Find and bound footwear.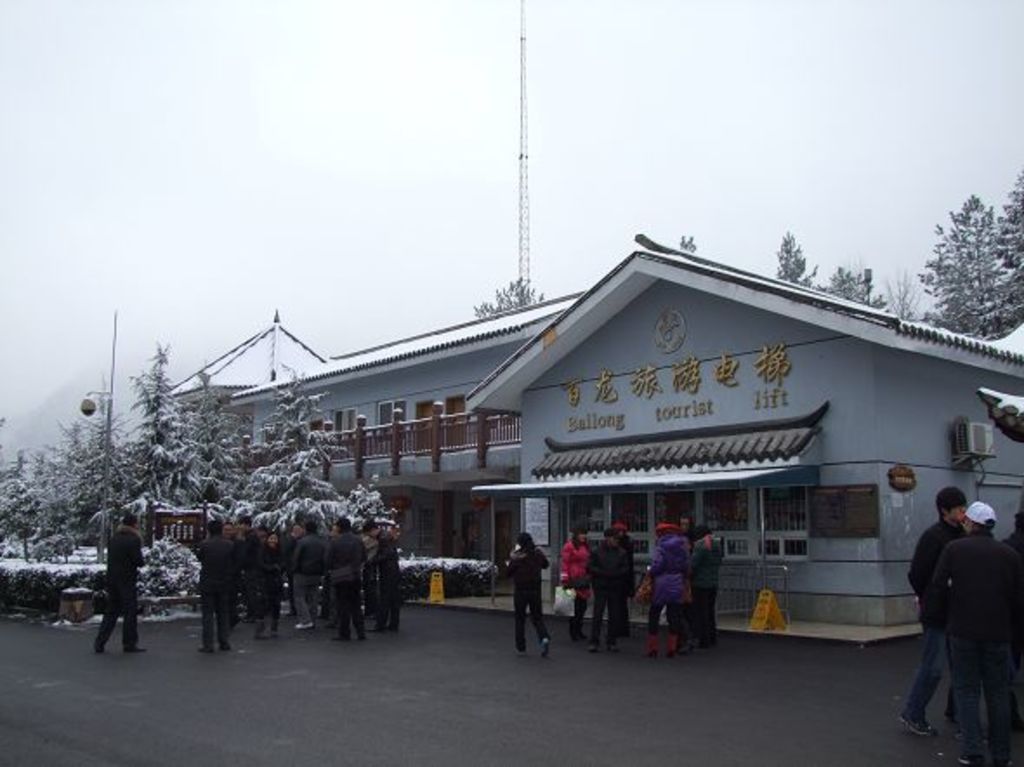
Bound: (370,625,384,632).
